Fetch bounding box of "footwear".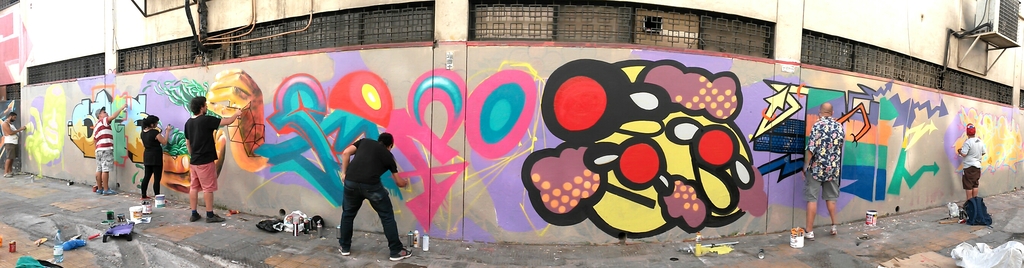
Bbox: Rect(829, 225, 840, 236).
